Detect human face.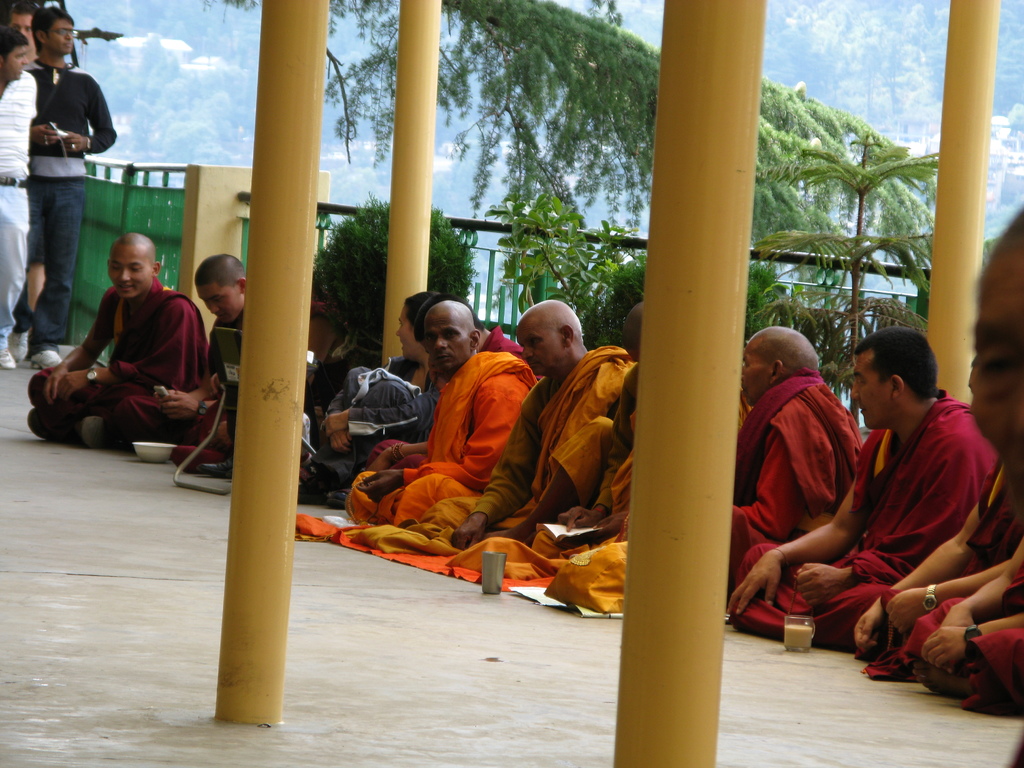
Detected at detection(202, 286, 241, 324).
